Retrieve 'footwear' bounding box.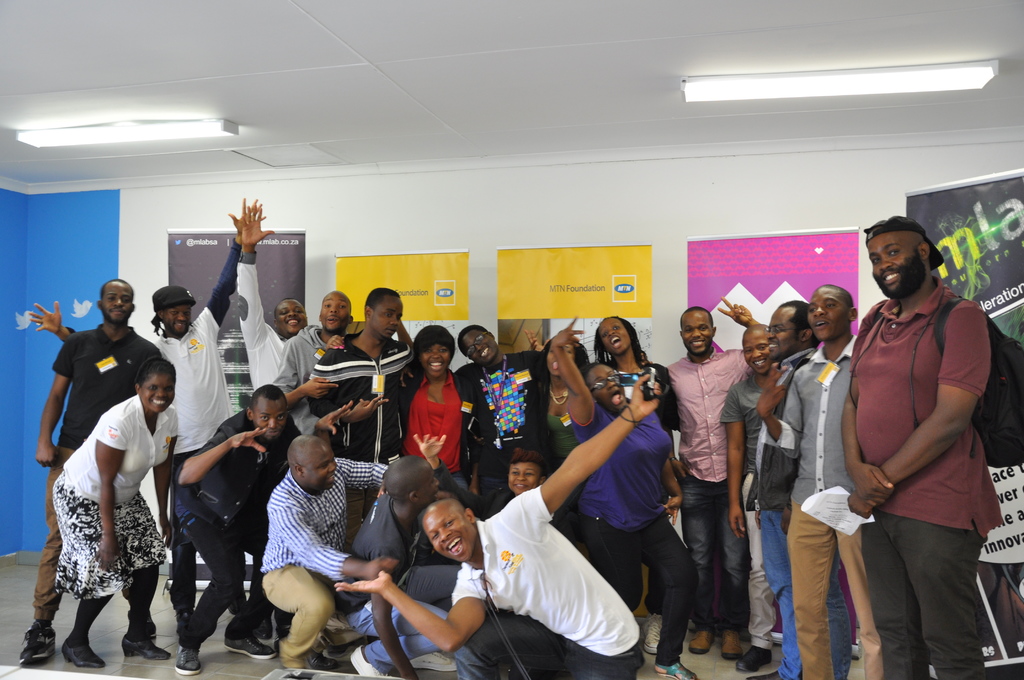
Bounding box: box=[735, 644, 774, 674].
